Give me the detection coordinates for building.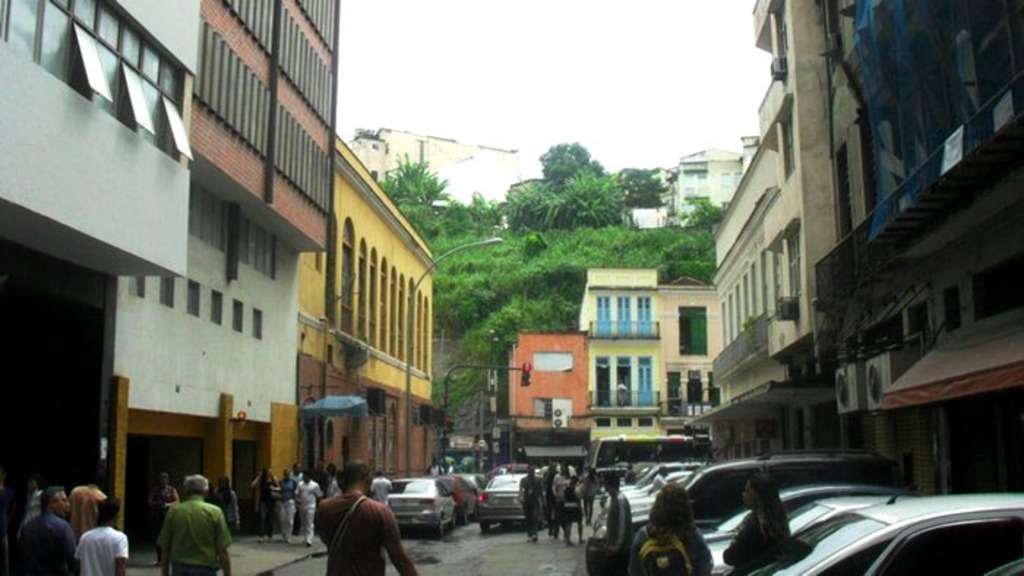
BBox(705, 0, 1023, 504).
